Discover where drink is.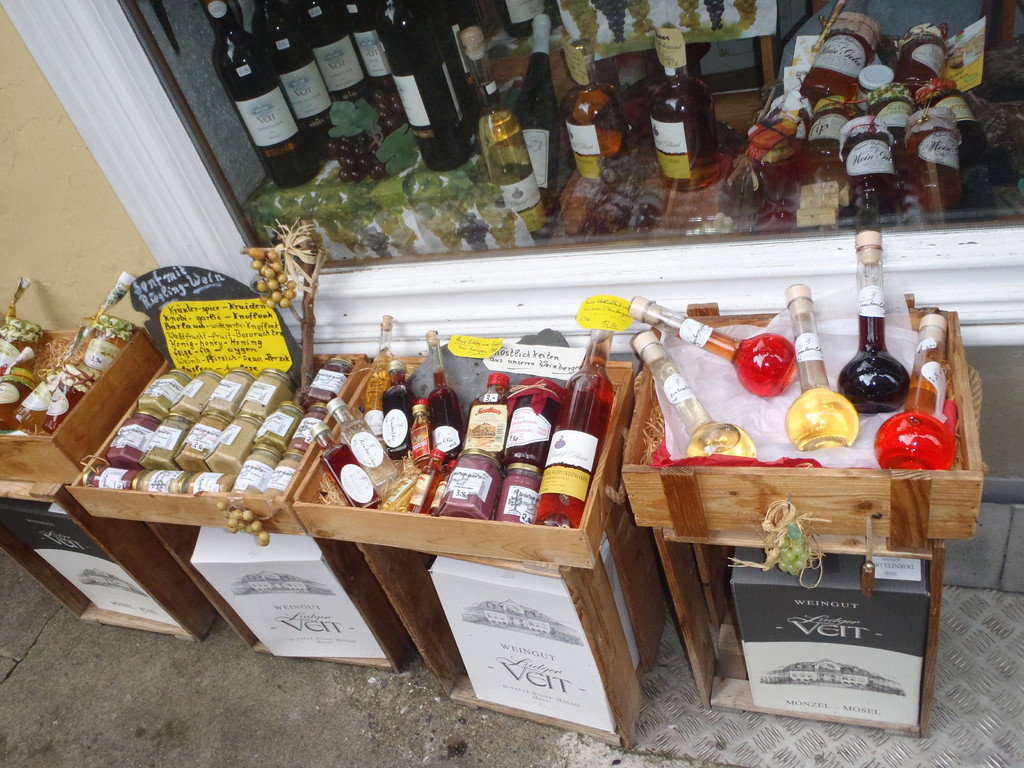
Discovered at l=407, t=422, r=432, b=468.
